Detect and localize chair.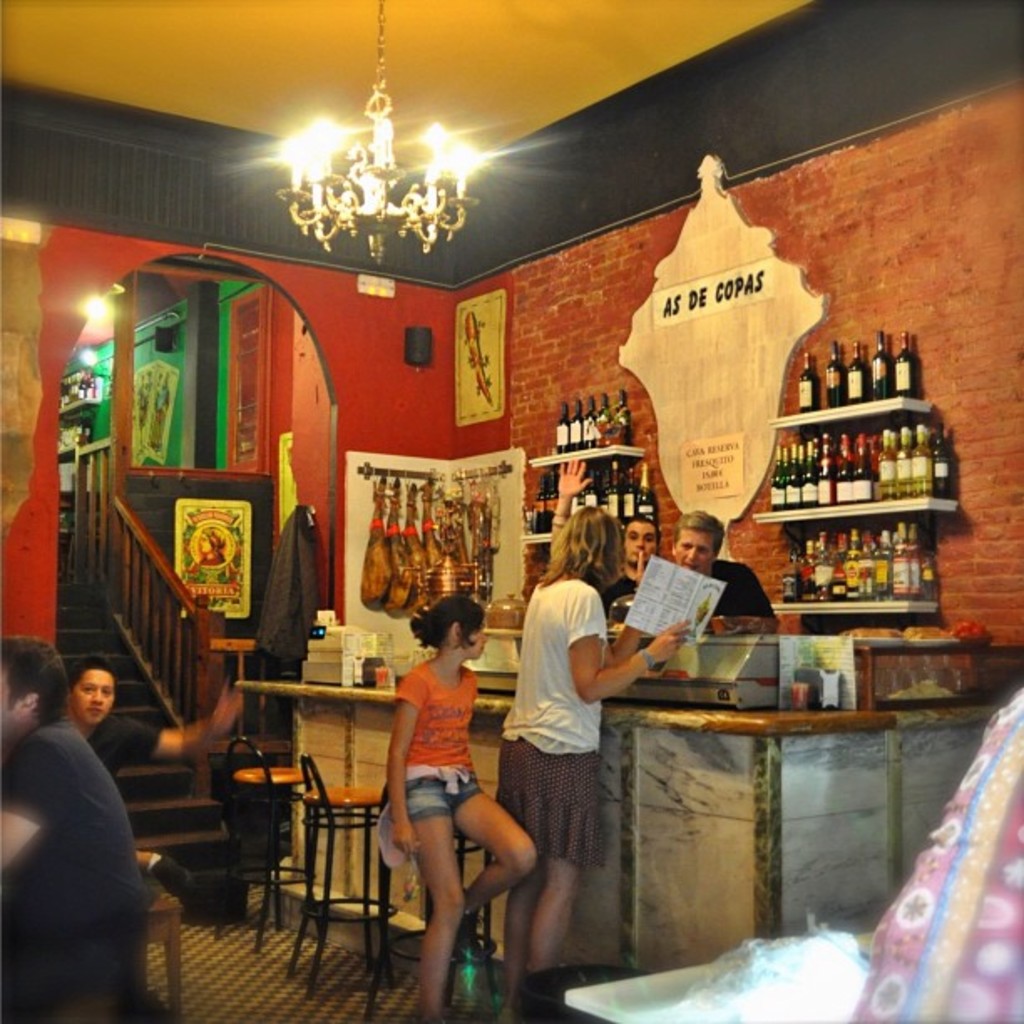
Localized at <bbox>211, 730, 323, 954</bbox>.
